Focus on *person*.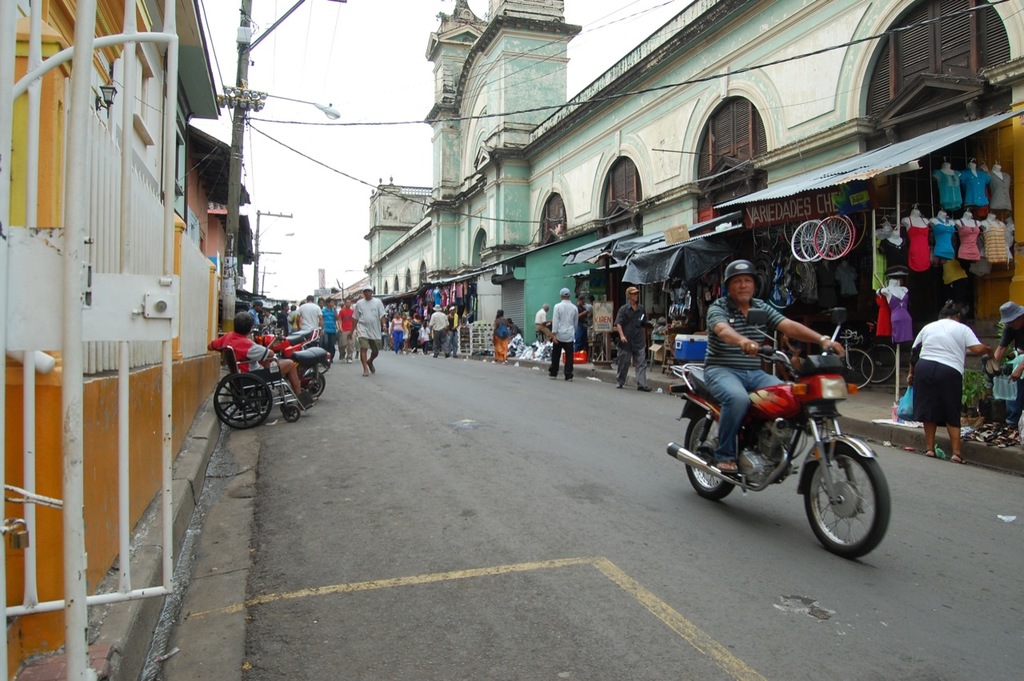
Focused at 916, 287, 991, 466.
